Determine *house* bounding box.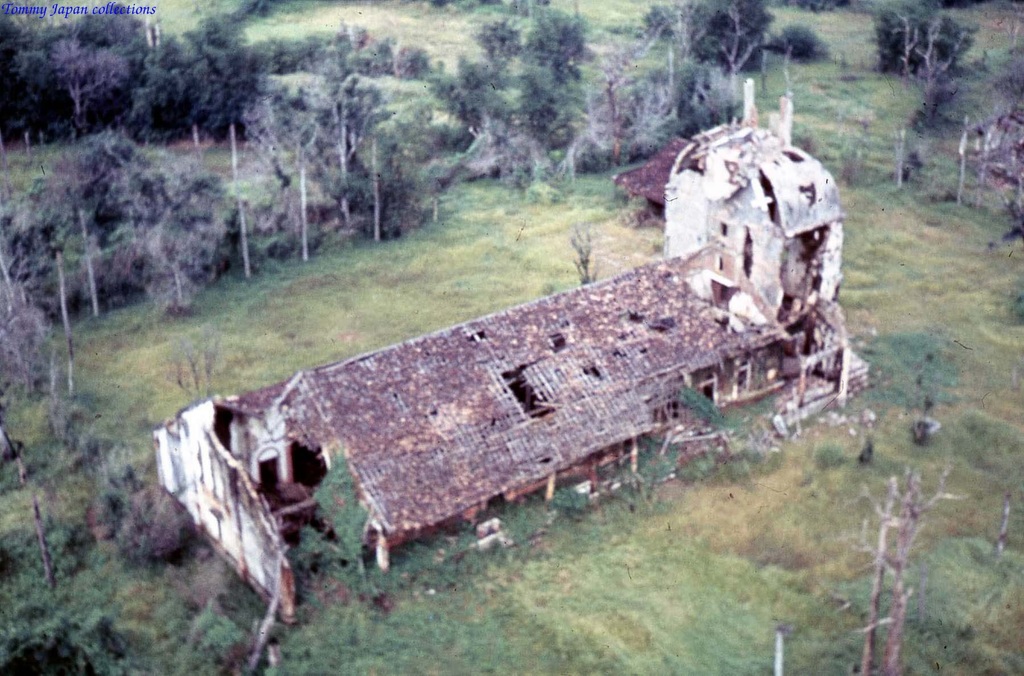
Determined: {"x1": 964, "y1": 104, "x2": 1023, "y2": 202}.
